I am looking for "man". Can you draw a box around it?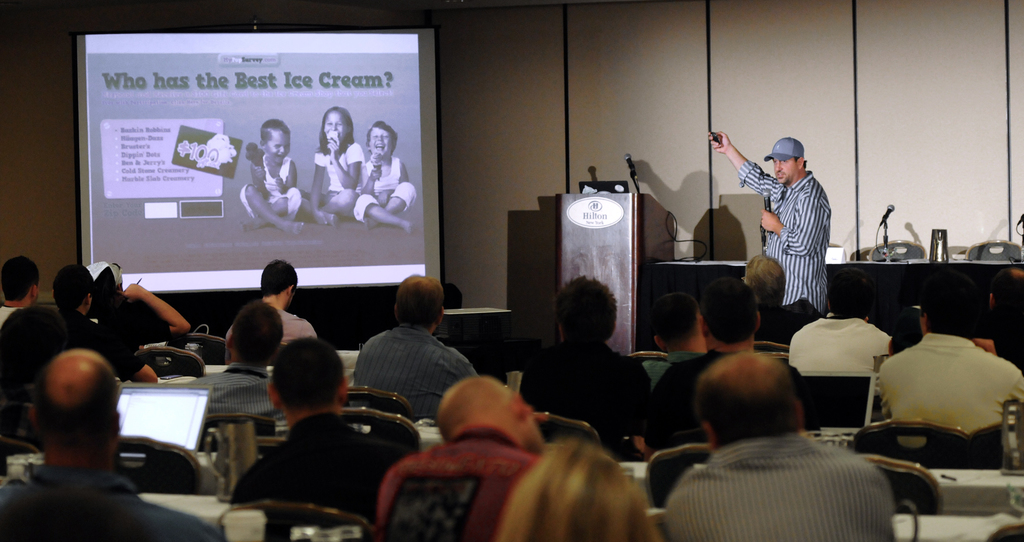
Sure, the bounding box is select_region(787, 266, 895, 372).
